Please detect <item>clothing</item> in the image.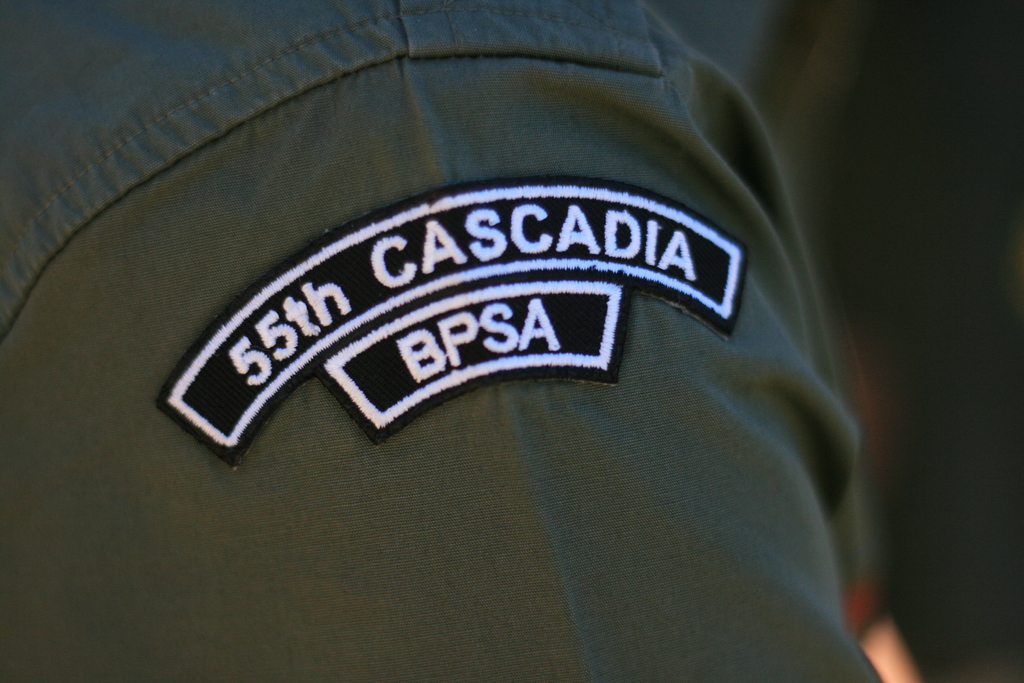
(0, 0, 893, 682).
